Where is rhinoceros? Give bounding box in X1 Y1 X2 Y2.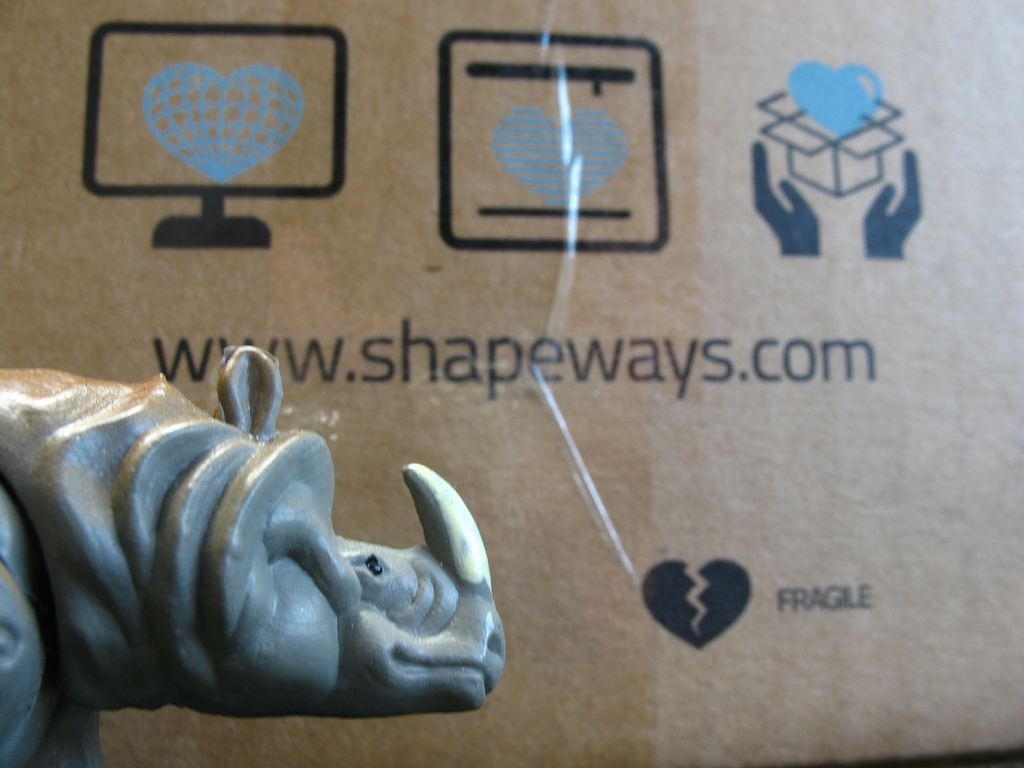
0 336 508 767.
